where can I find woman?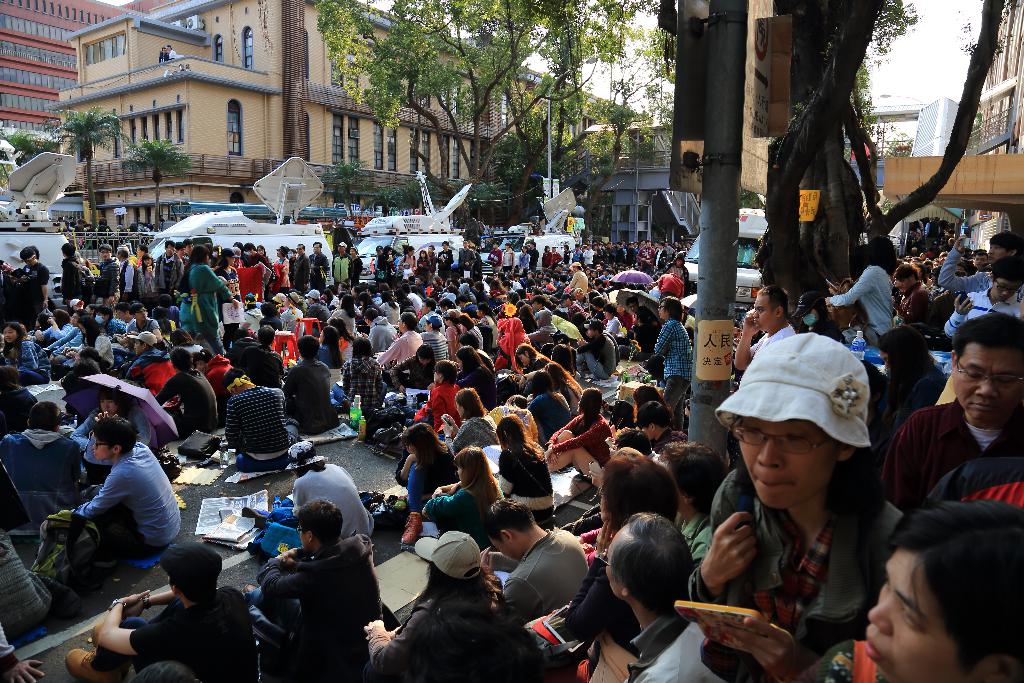
You can find it at [x1=269, y1=242, x2=292, y2=293].
